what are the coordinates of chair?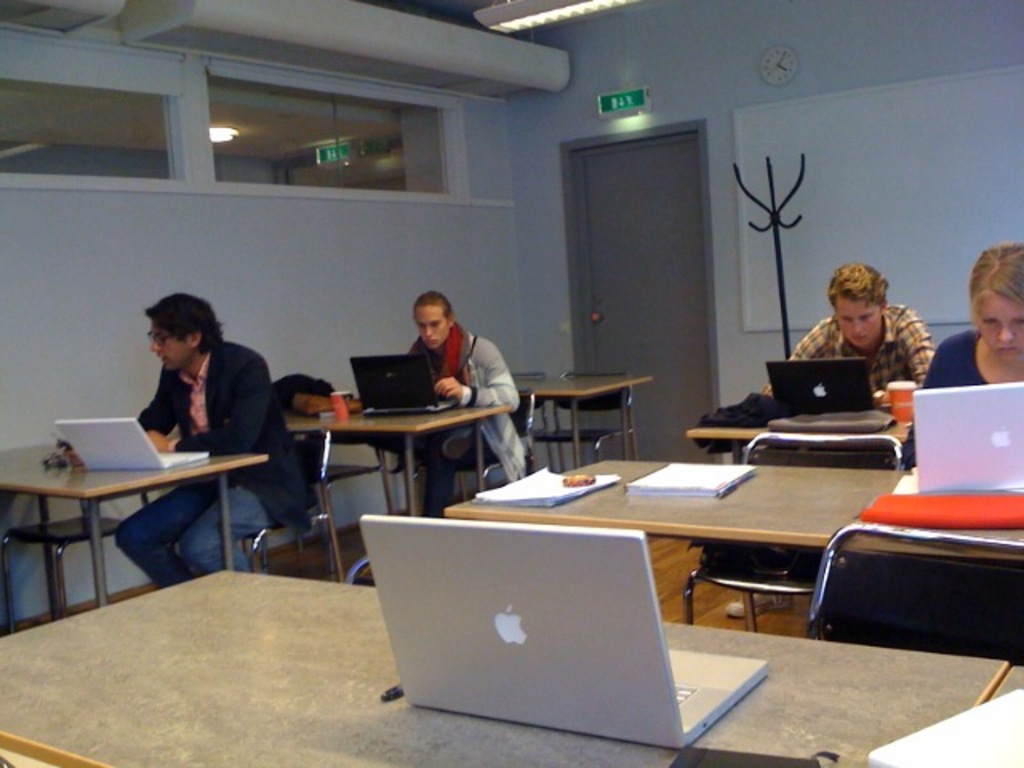
{"x1": 802, "y1": 525, "x2": 1022, "y2": 658}.
